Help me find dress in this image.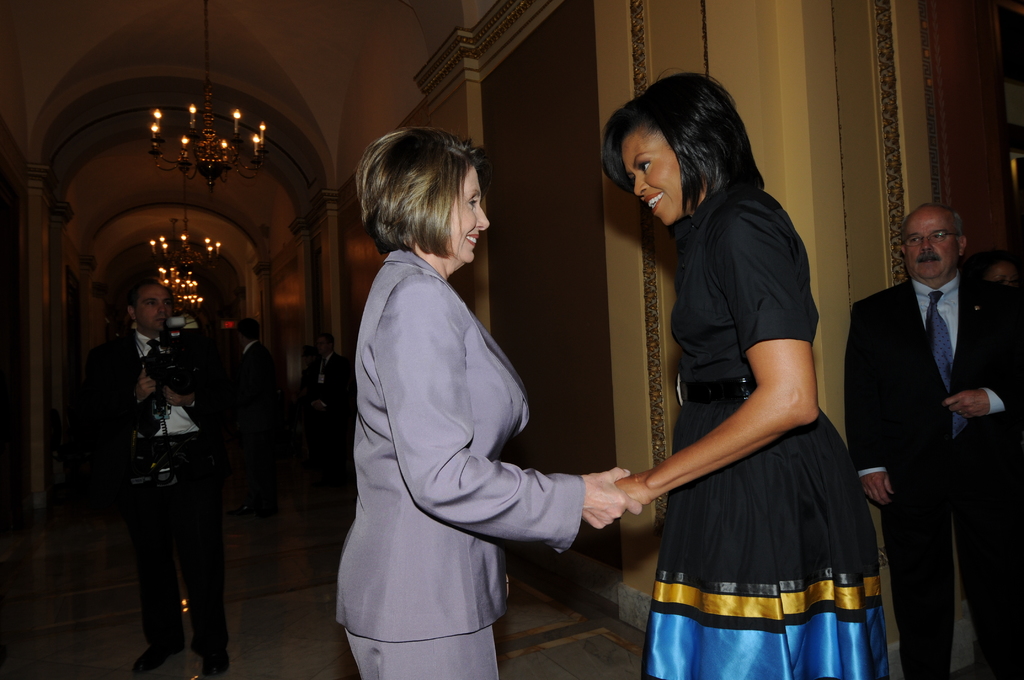
Found it: [636,182,894,679].
